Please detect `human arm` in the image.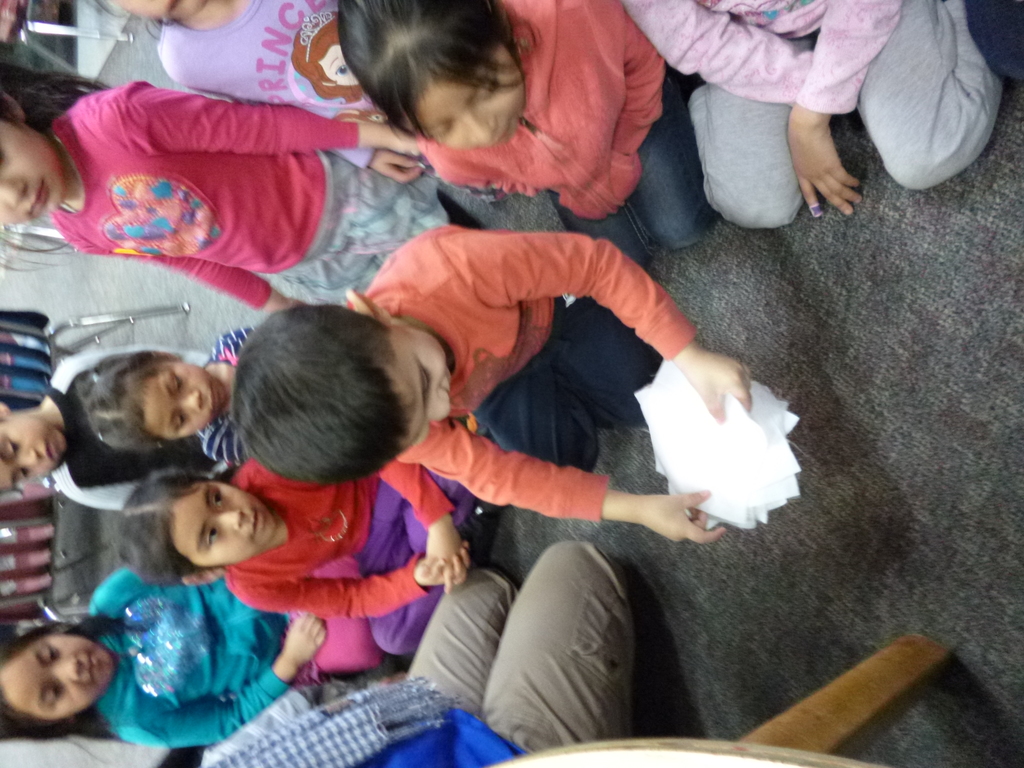
367/456/471/596.
